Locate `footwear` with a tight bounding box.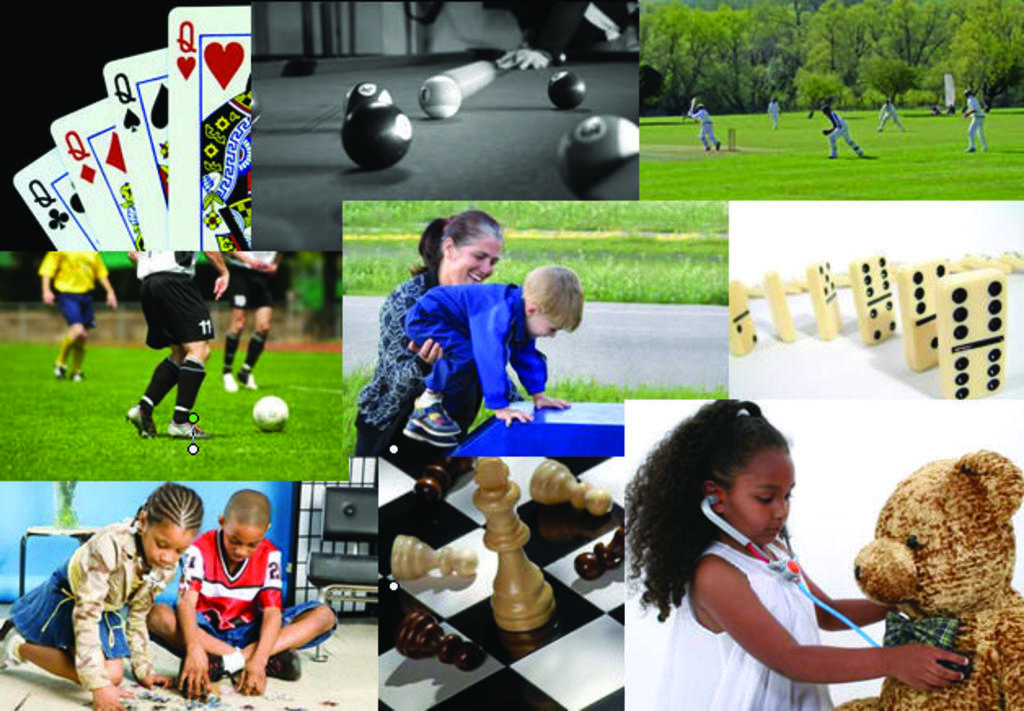
<region>70, 372, 83, 382</region>.
